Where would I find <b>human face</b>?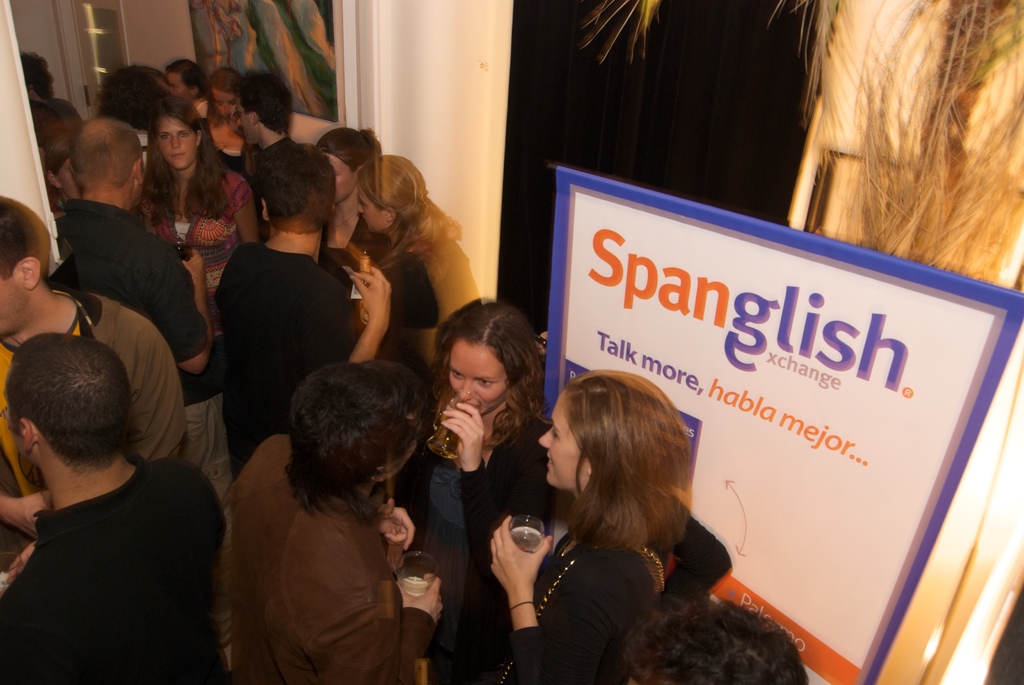
At (left=538, top=397, right=588, bottom=489).
